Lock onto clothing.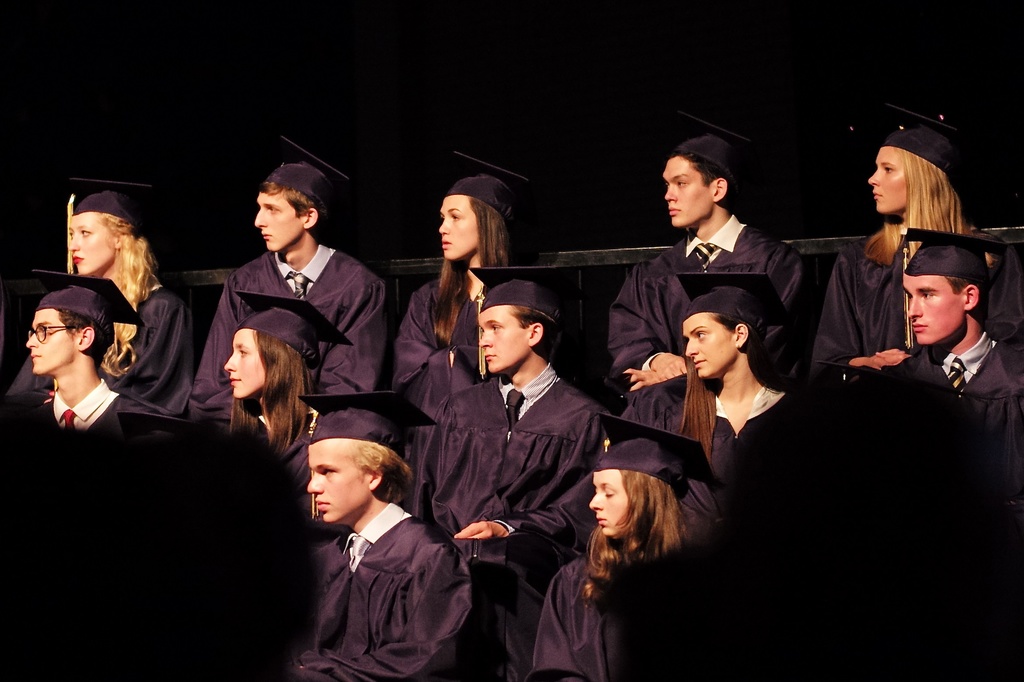
Locked: (515, 547, 801, 681).
